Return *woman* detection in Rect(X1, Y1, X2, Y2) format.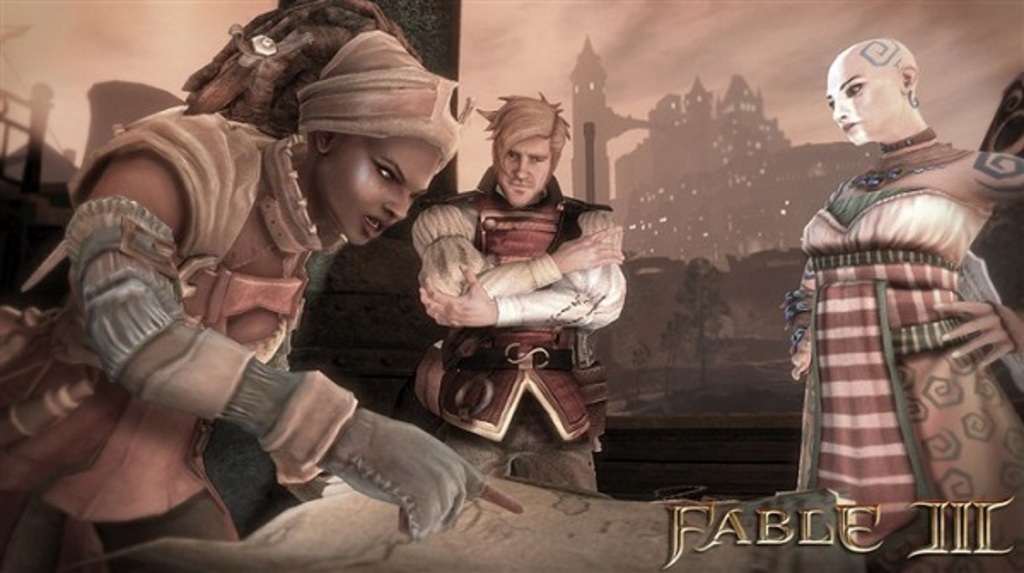
Rect(0, 0, 529, 571).
